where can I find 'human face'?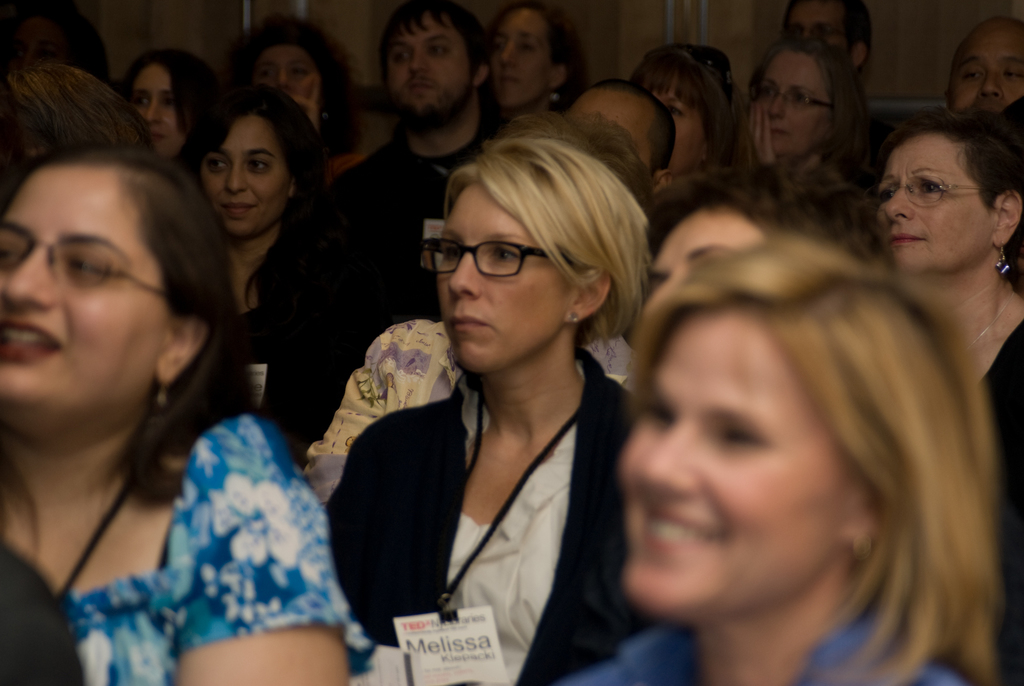
You can find it at [1, 159, 168, 398].
